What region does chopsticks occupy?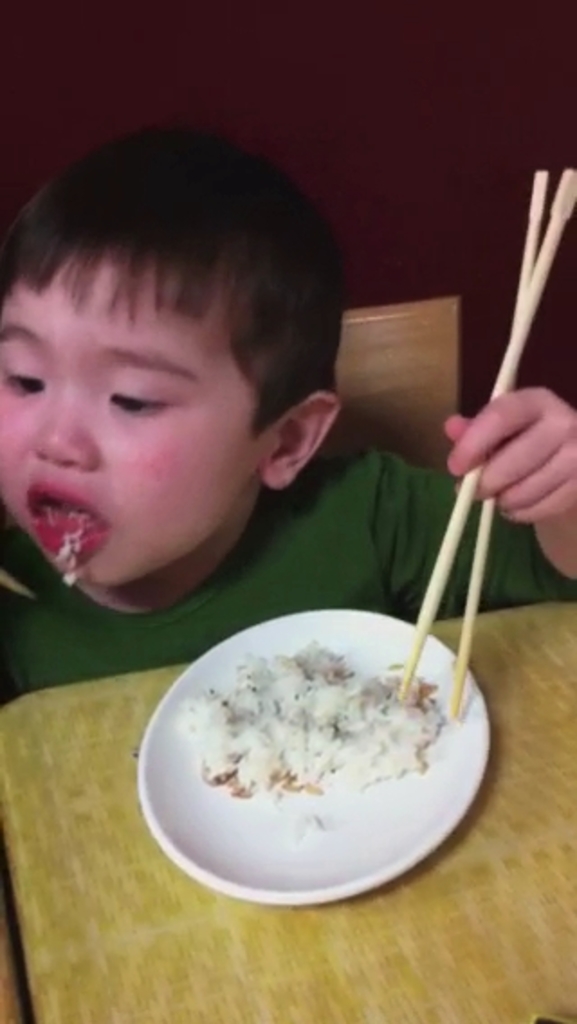
{"left": 398, "top": 168, "right": 575, "bottom": 719}.
